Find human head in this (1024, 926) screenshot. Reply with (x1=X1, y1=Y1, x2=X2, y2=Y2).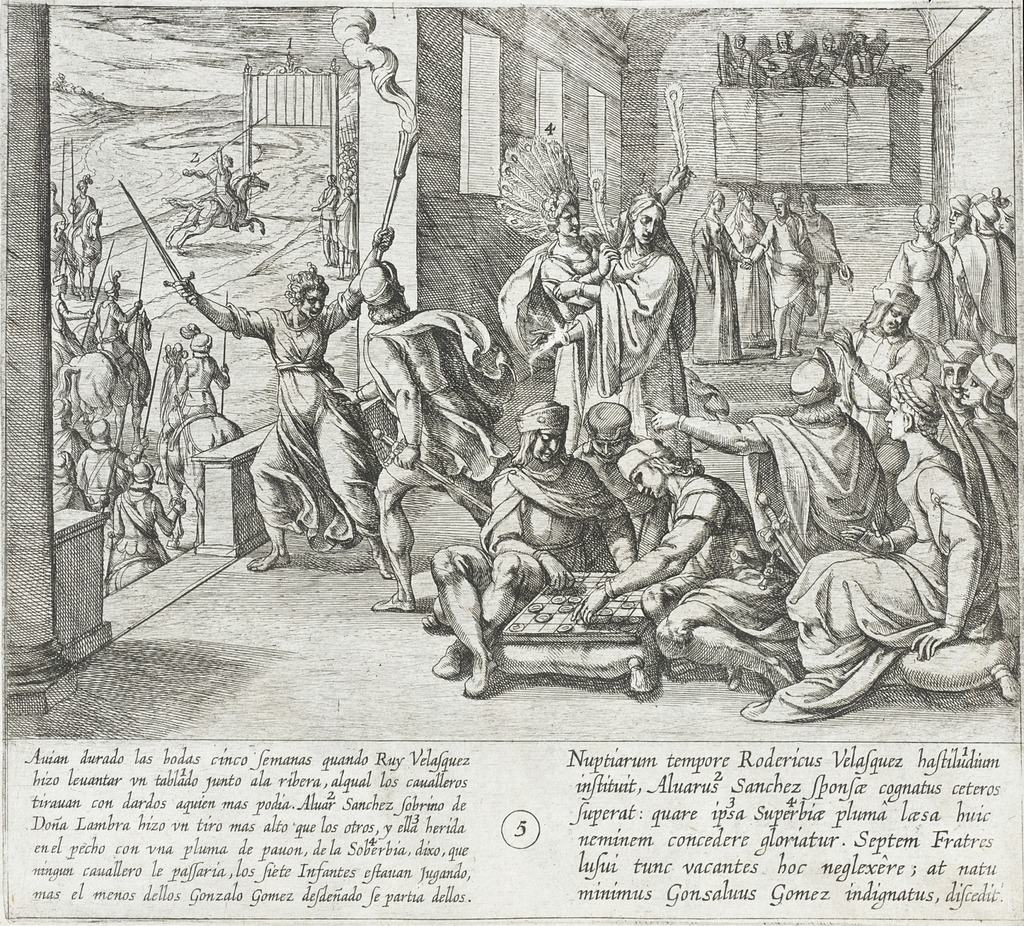
(x1=707, y1=191, x2=728, y2=216).
